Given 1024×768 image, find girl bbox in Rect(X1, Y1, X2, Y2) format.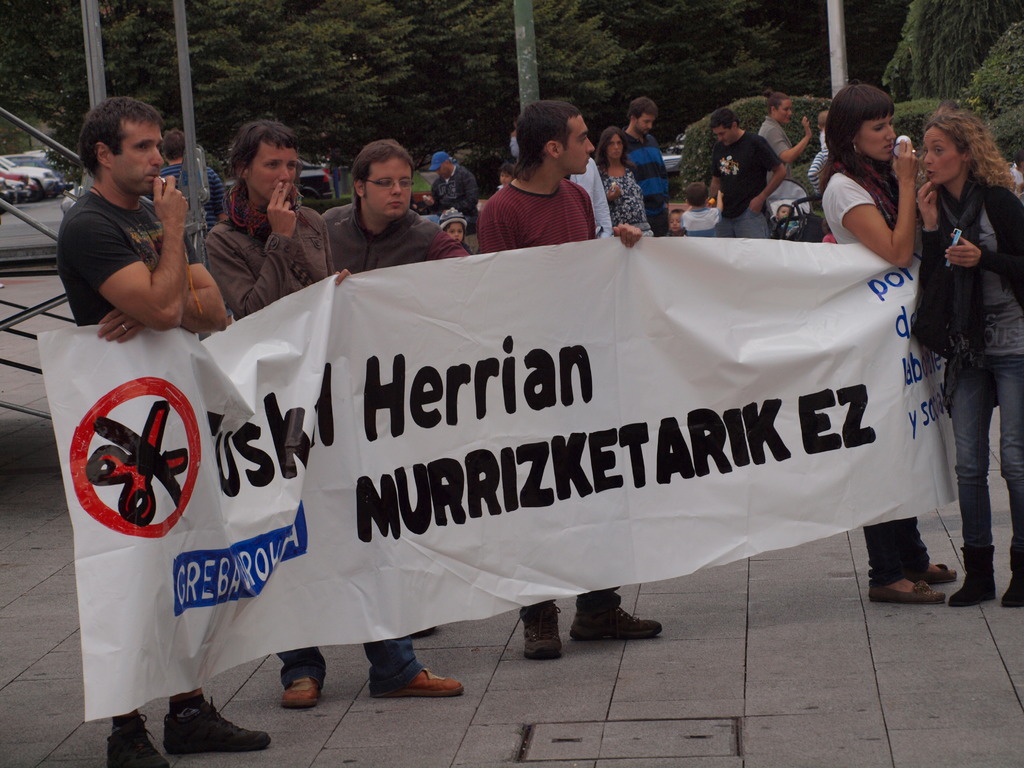
Rect(916, 104, 1023, 606).
